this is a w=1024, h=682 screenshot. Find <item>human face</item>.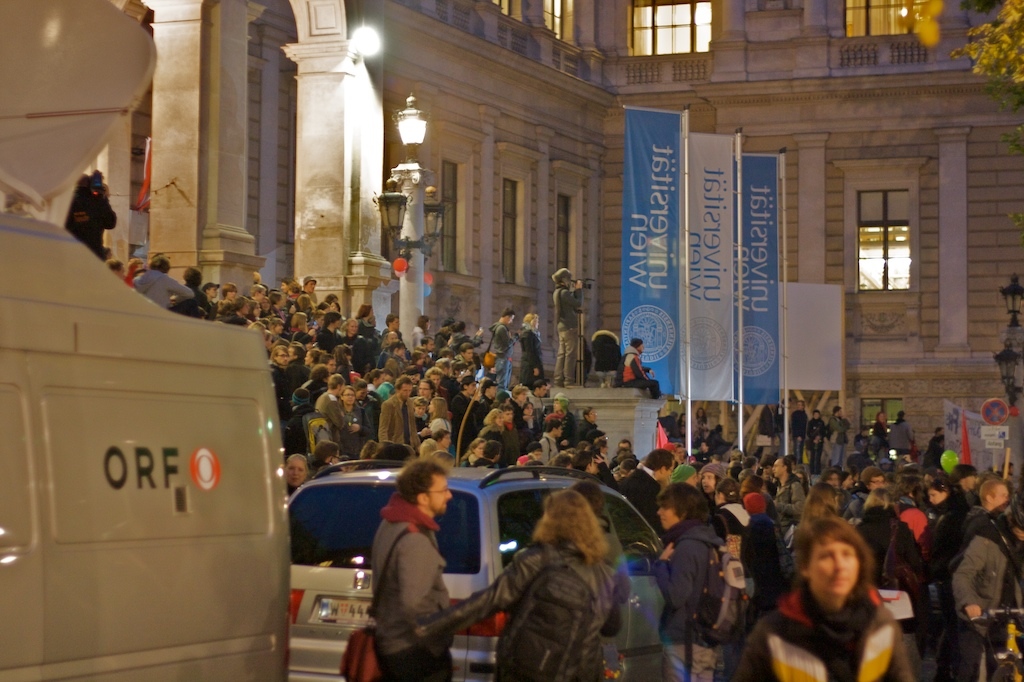
Bounding box: bbox=(287, 454, 305, 485).
